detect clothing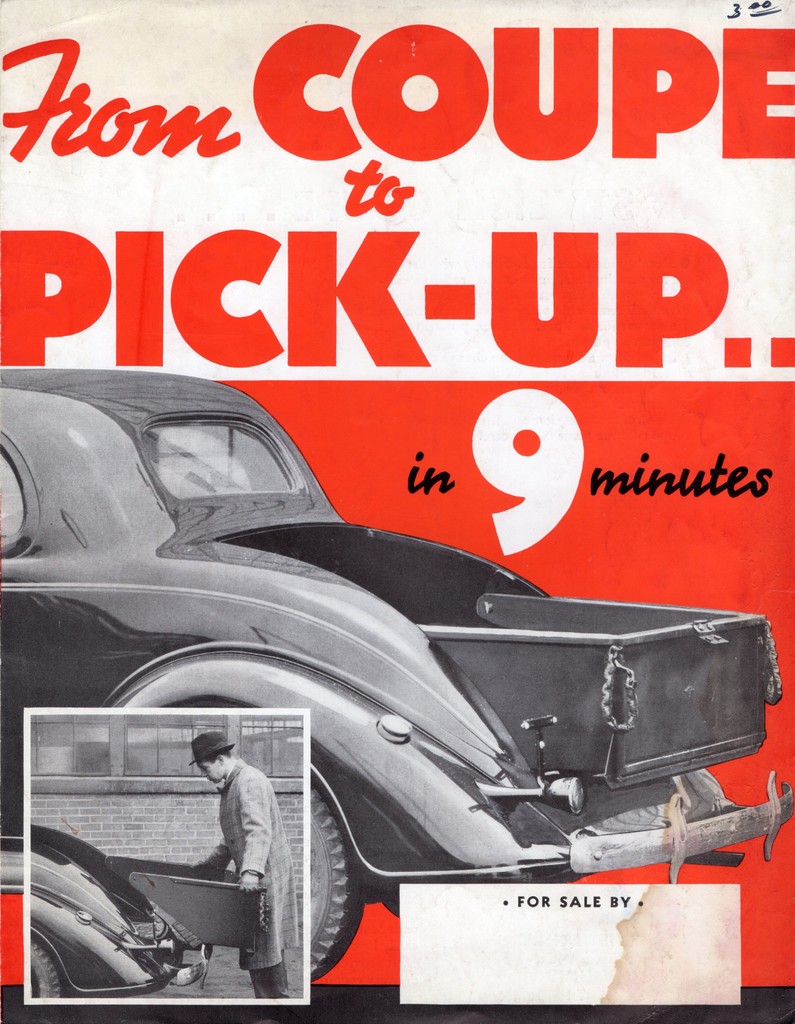
left=161, top=737, right=298, bottom=936
